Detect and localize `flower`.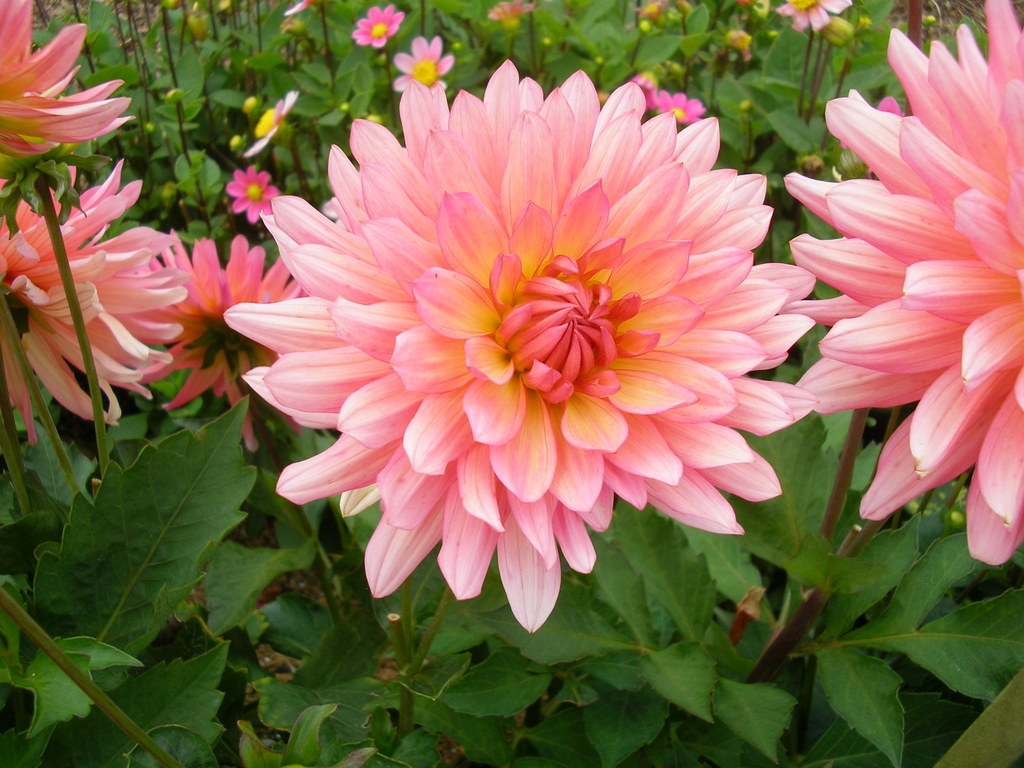
Localized at 249/102/776/630.
